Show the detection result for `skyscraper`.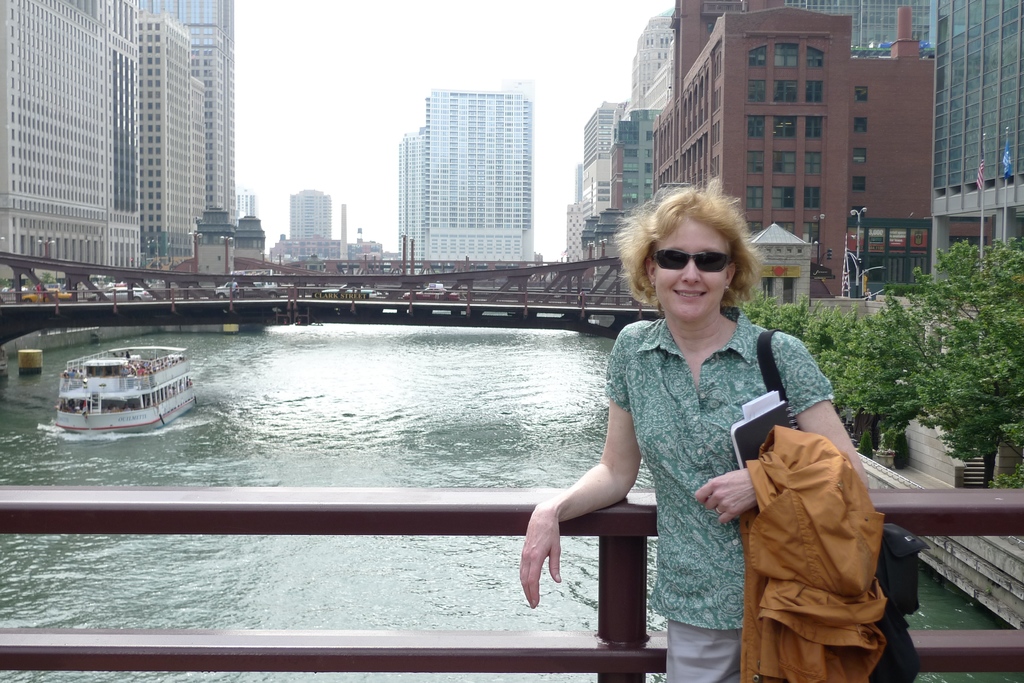
[620, 6, 676, 118].
